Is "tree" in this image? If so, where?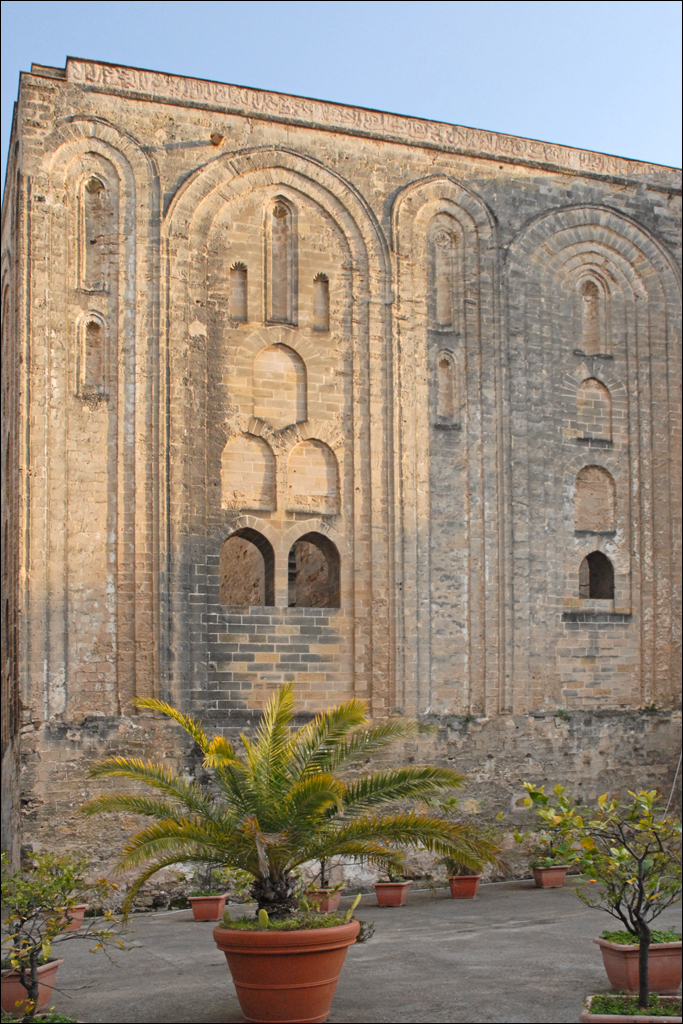
Yes, at 528/782/682/1023.
